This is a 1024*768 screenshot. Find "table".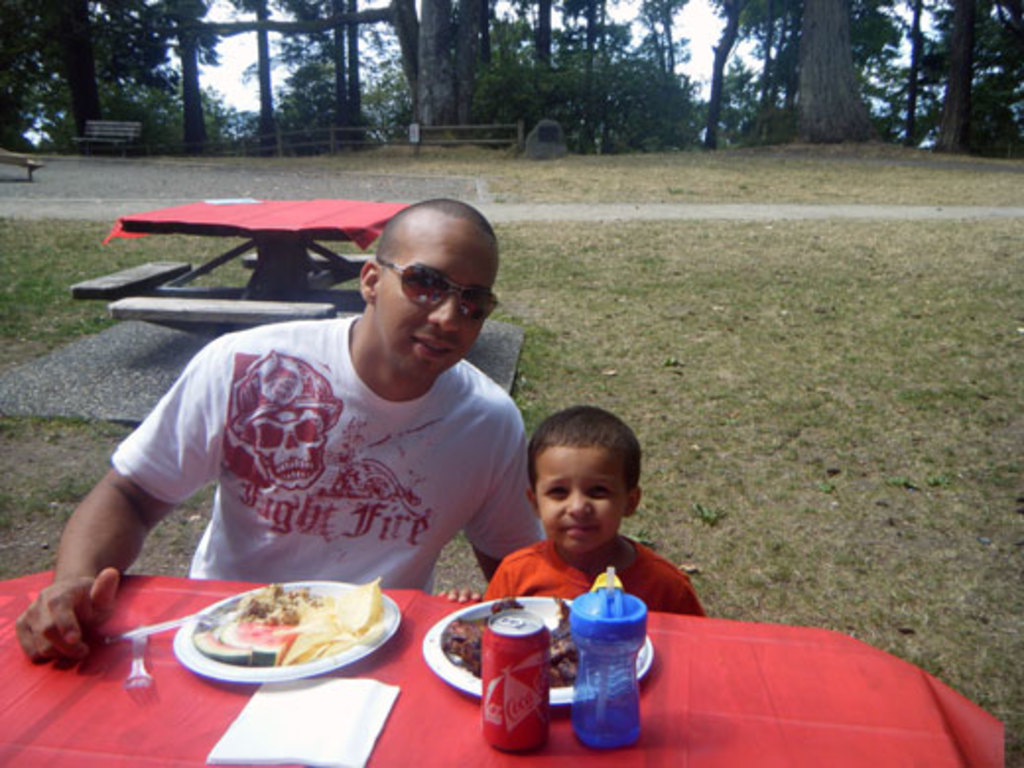
Bounding box: <box>0,567,1006,766</box>.
